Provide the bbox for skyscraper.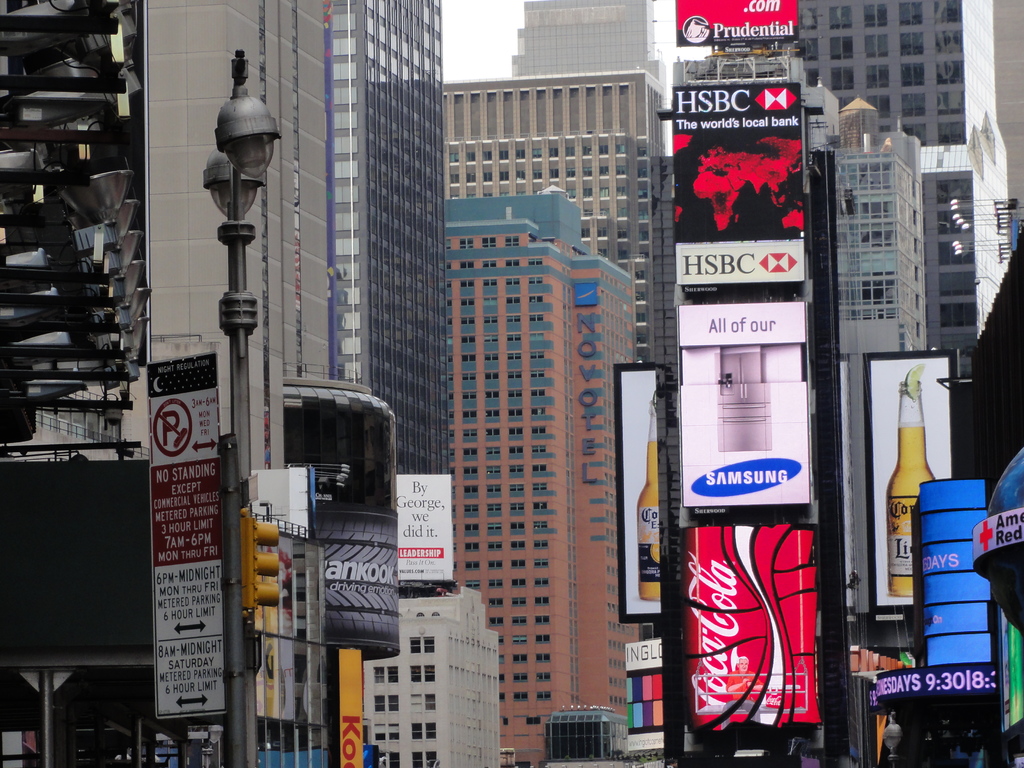
bbox(786, 0, 964, 362).
